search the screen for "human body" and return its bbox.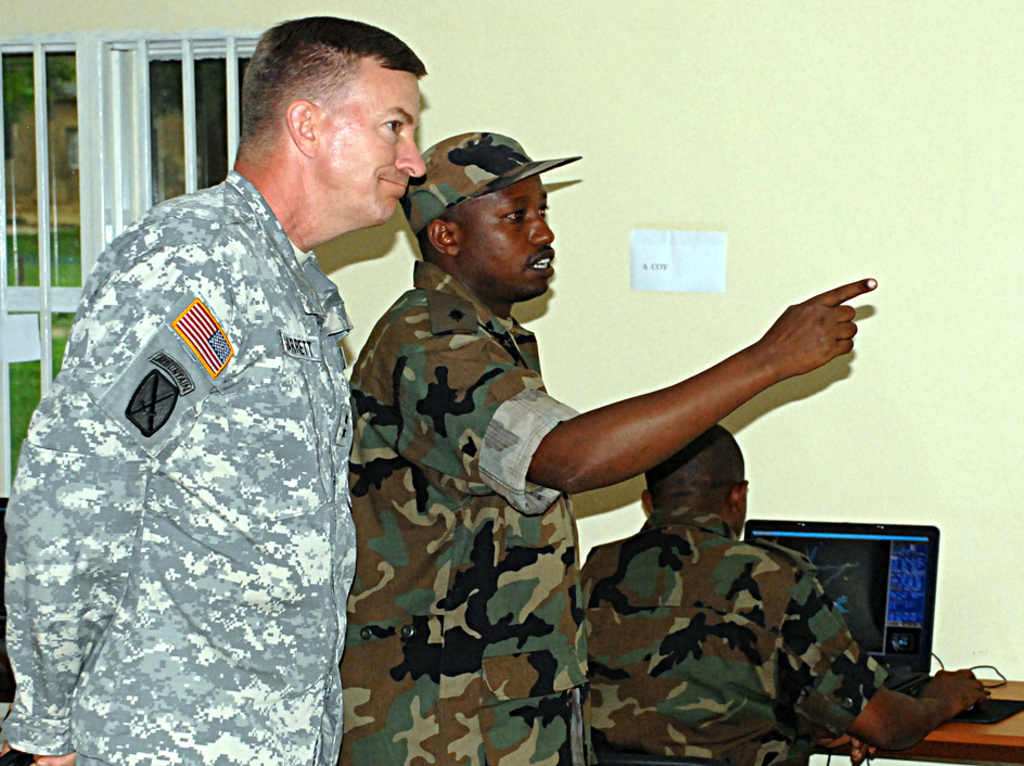
Found: region(472, 234, 925, 574).
